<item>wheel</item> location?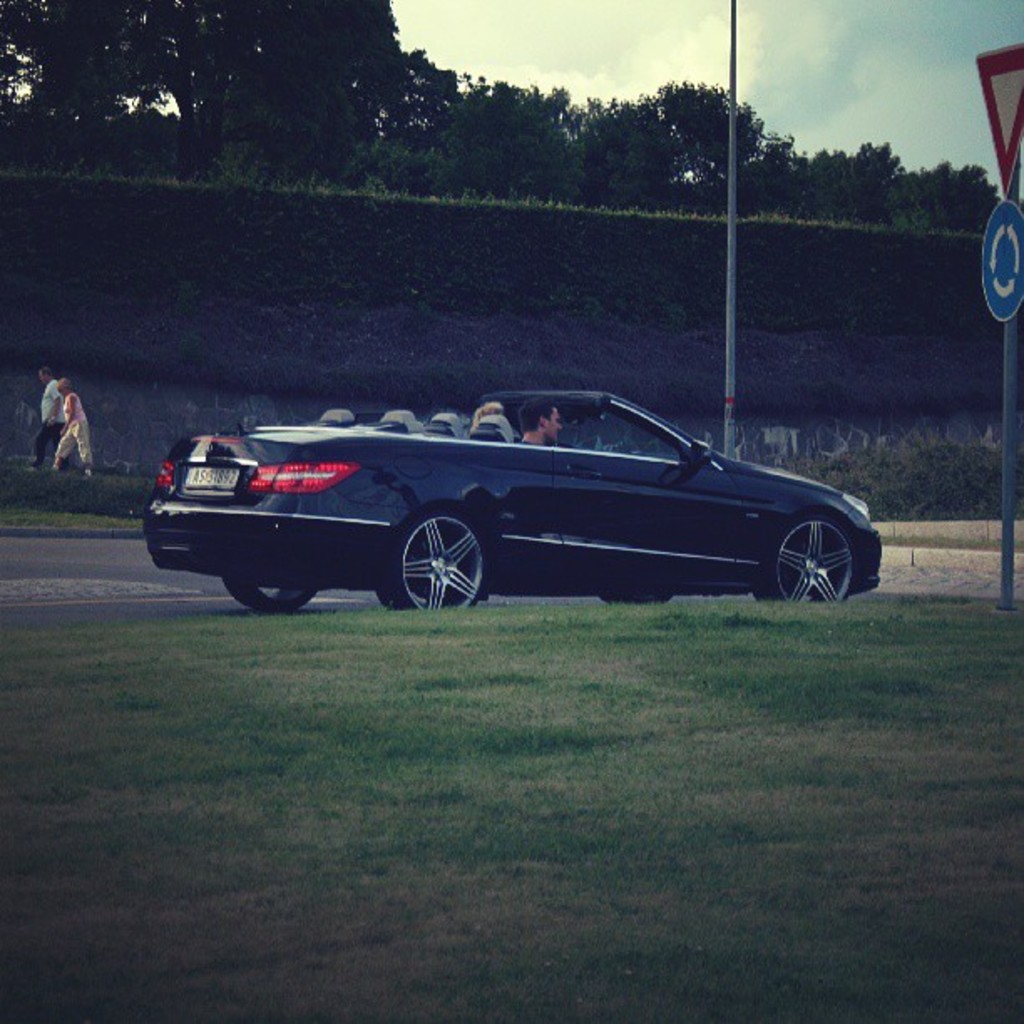
221/577/311/621
